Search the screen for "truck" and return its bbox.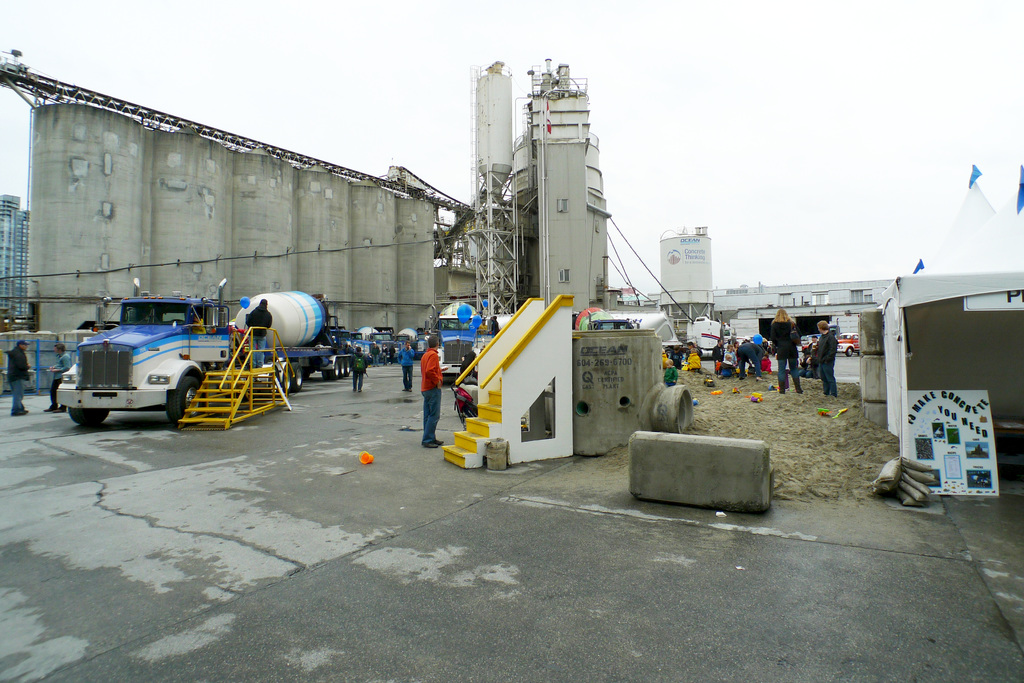
Found: bbox=[692, 309, 725, 359].
